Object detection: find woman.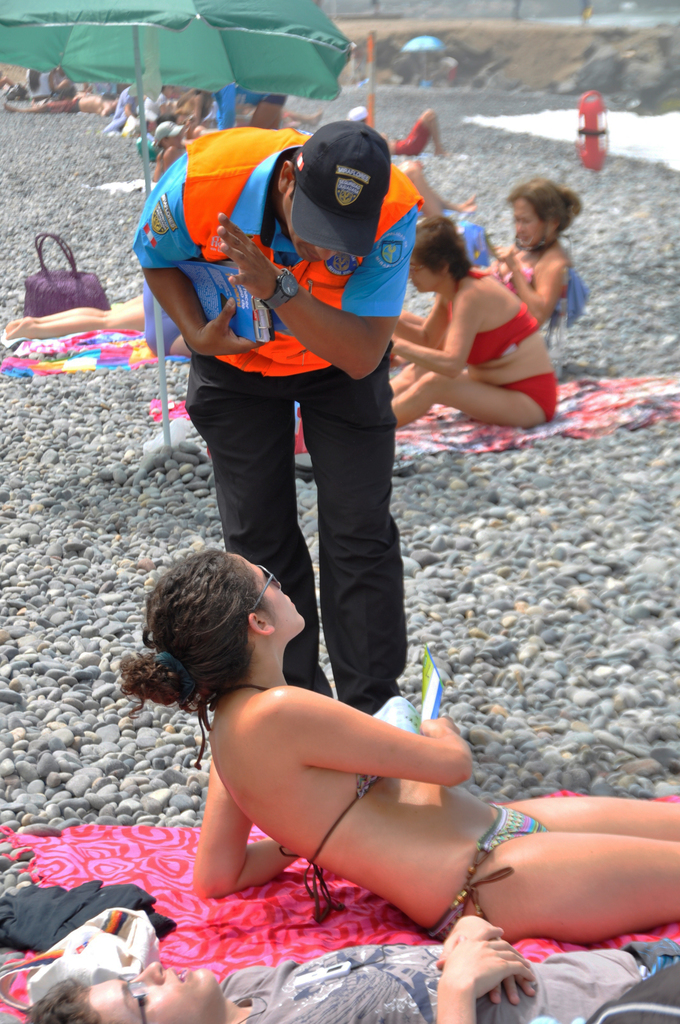
[378, 216, 540, 431].
